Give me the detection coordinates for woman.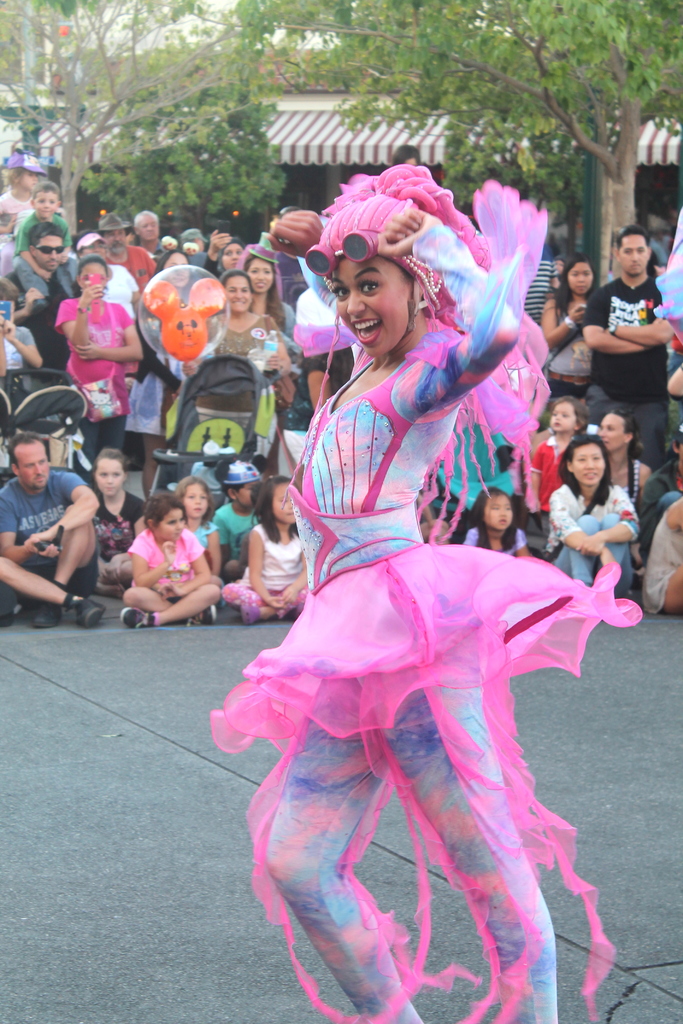
bbox(184, 273, 291, 470).
